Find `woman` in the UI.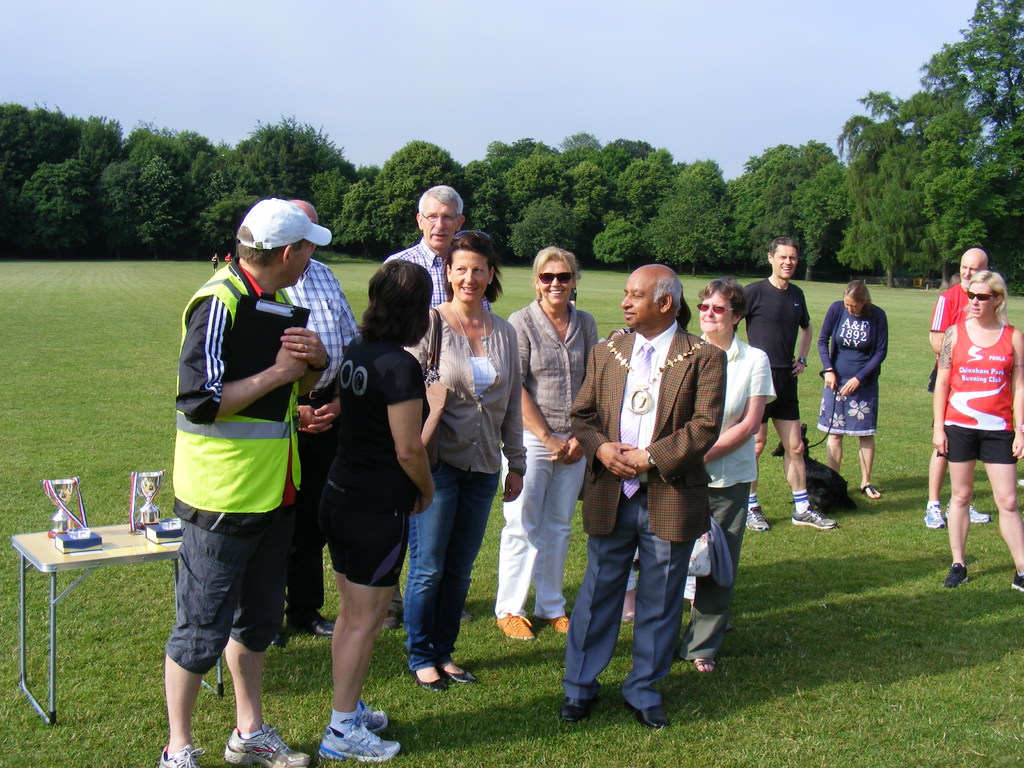
UI element at pyautogui.locateOnScreen(815, 280, 888, 495).
